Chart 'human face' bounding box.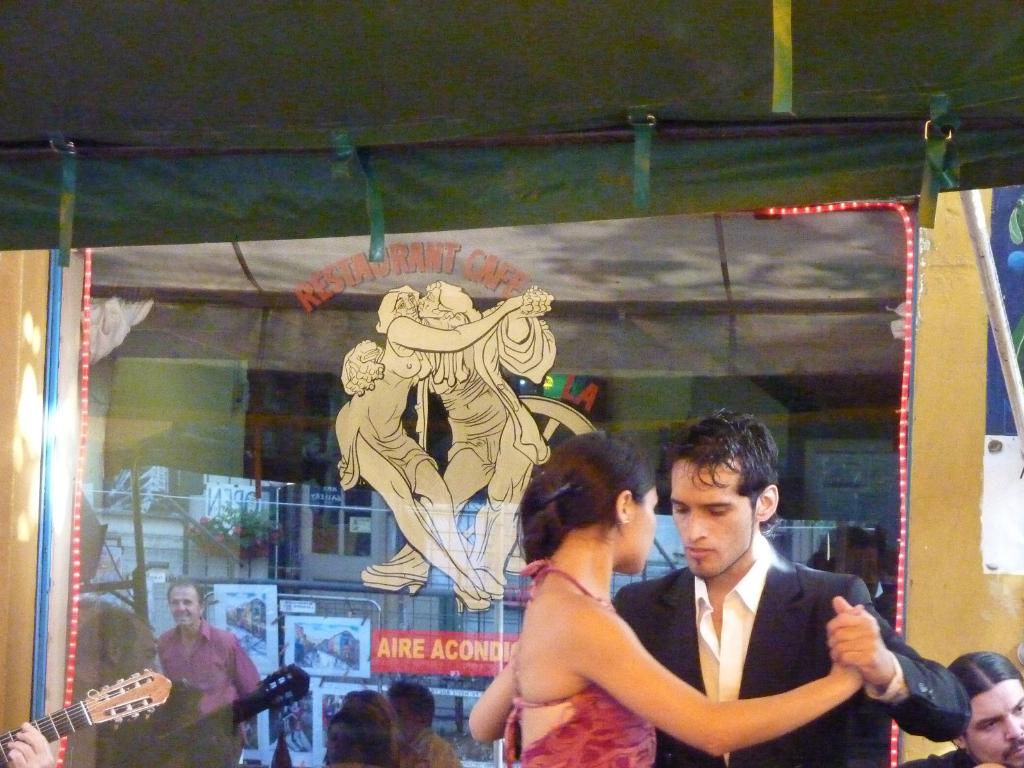
Charted: <box>966,675,1023,767</box>.
